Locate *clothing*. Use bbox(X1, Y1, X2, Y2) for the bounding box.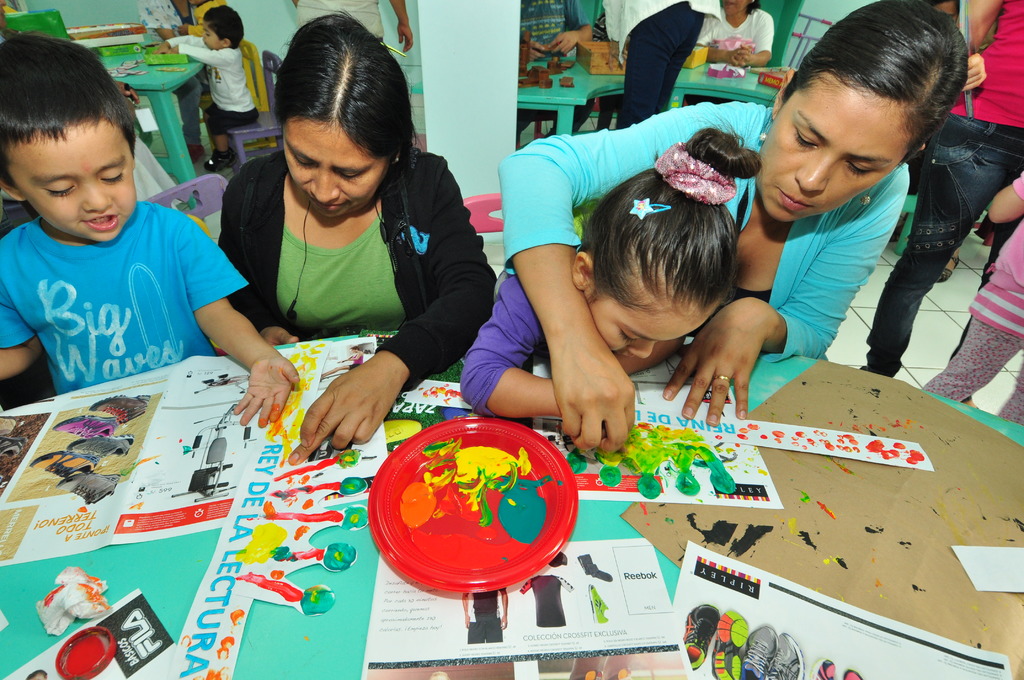
bbox(0, 174, 244, 398).
